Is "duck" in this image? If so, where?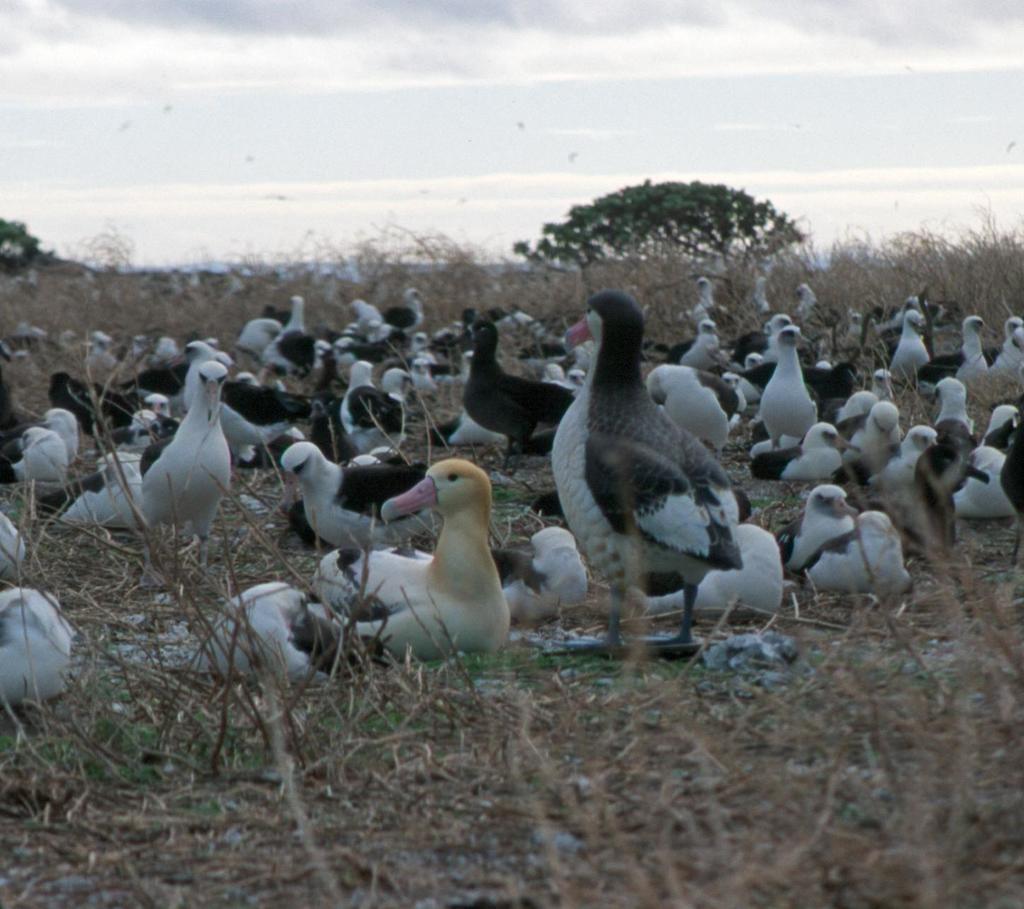
Yes, at {"left": 182, "top": 334, "right": 231, "bottom": 380}.
